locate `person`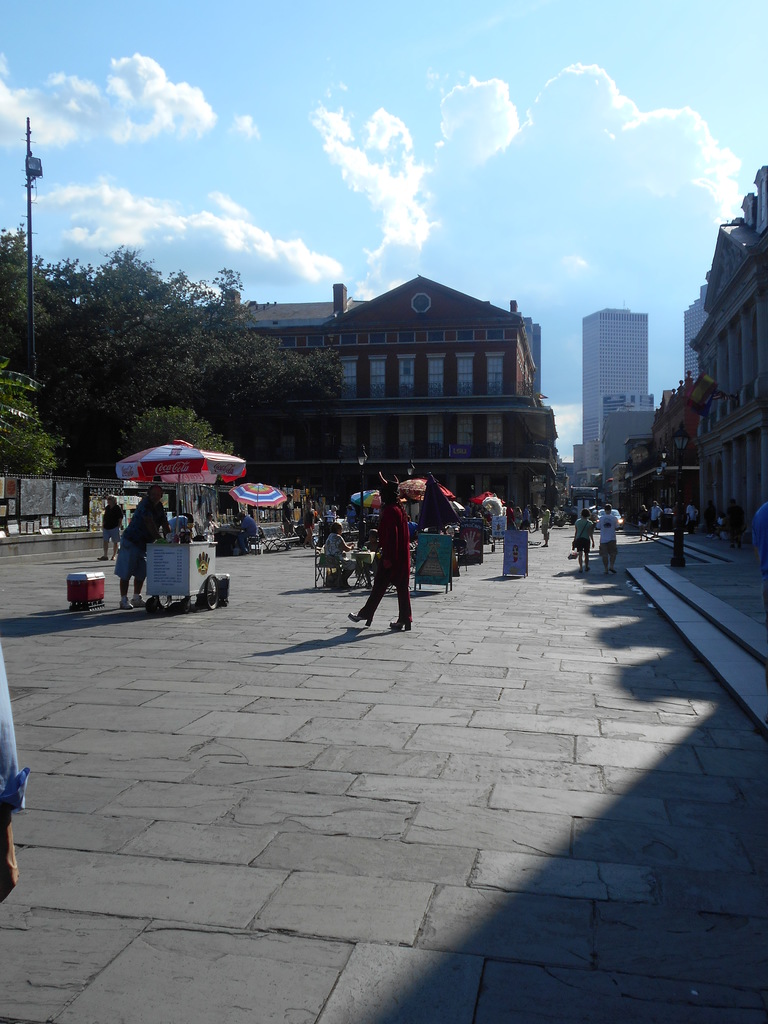
bbox=(598, 498, 621, 580)
